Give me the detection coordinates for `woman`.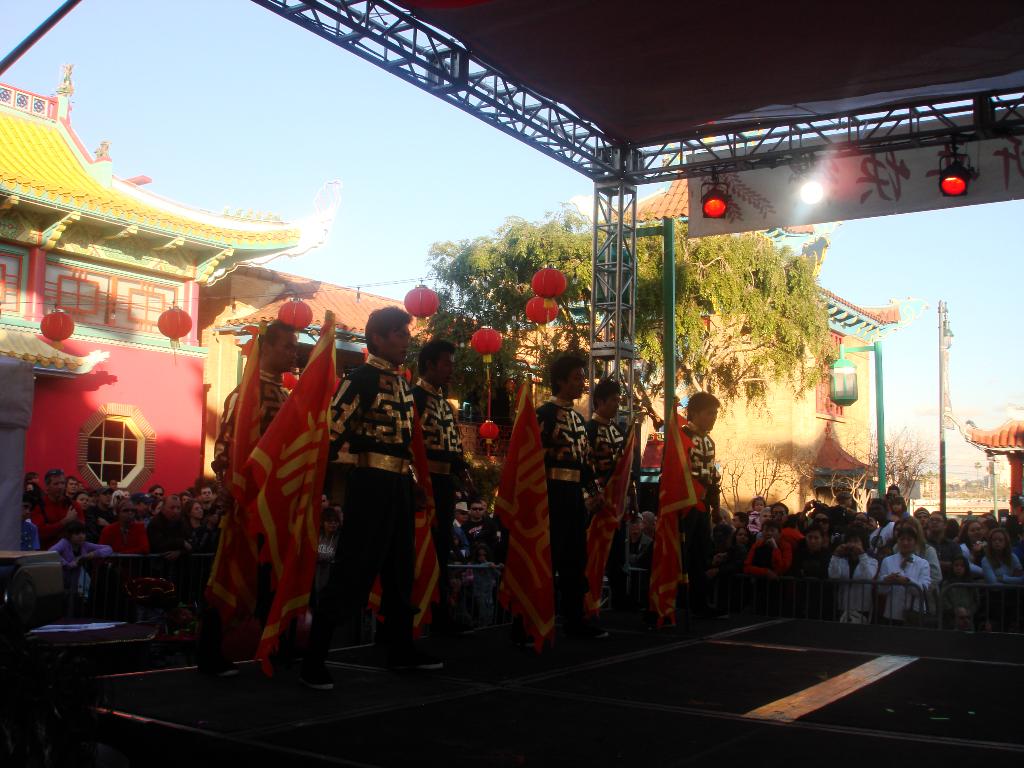
<bbox>68, 492, 103, 541</bbox>.
